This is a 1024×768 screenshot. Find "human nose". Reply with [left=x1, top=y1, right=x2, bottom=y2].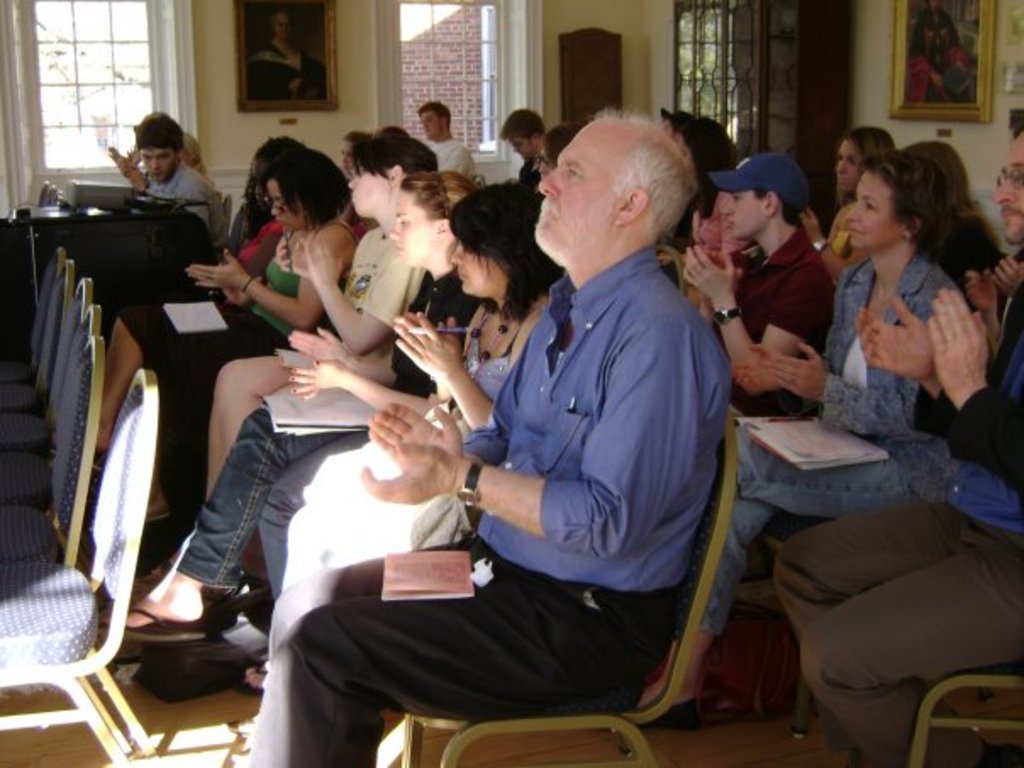
[left=448, top=248, right=463, bottom=264].
